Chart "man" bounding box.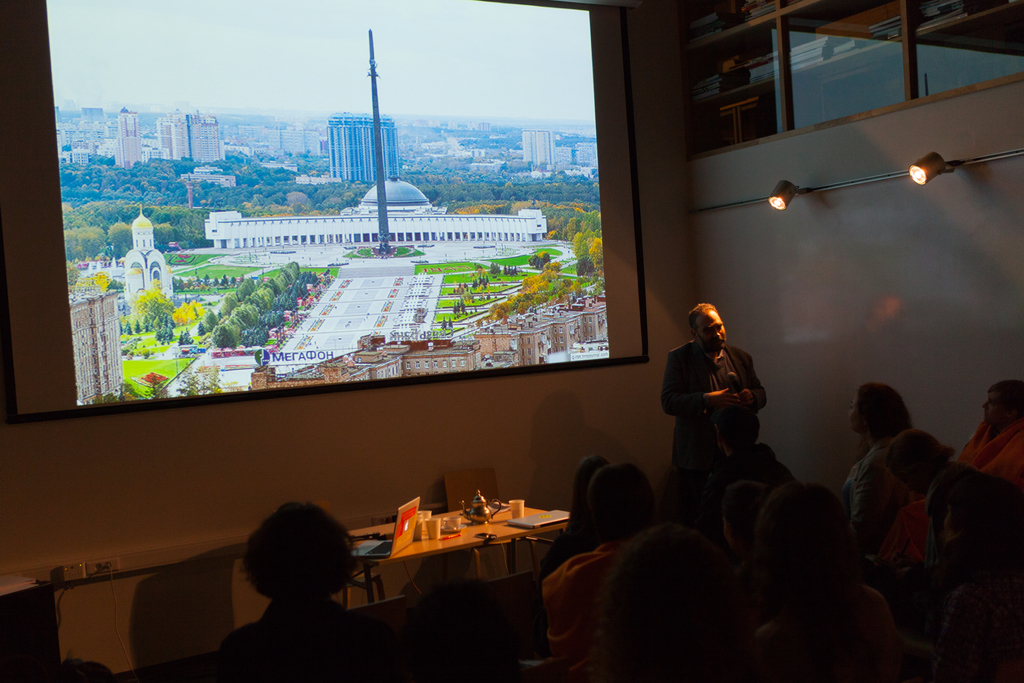
Charted: [left=670, top=300, right=787, bottom=479].
